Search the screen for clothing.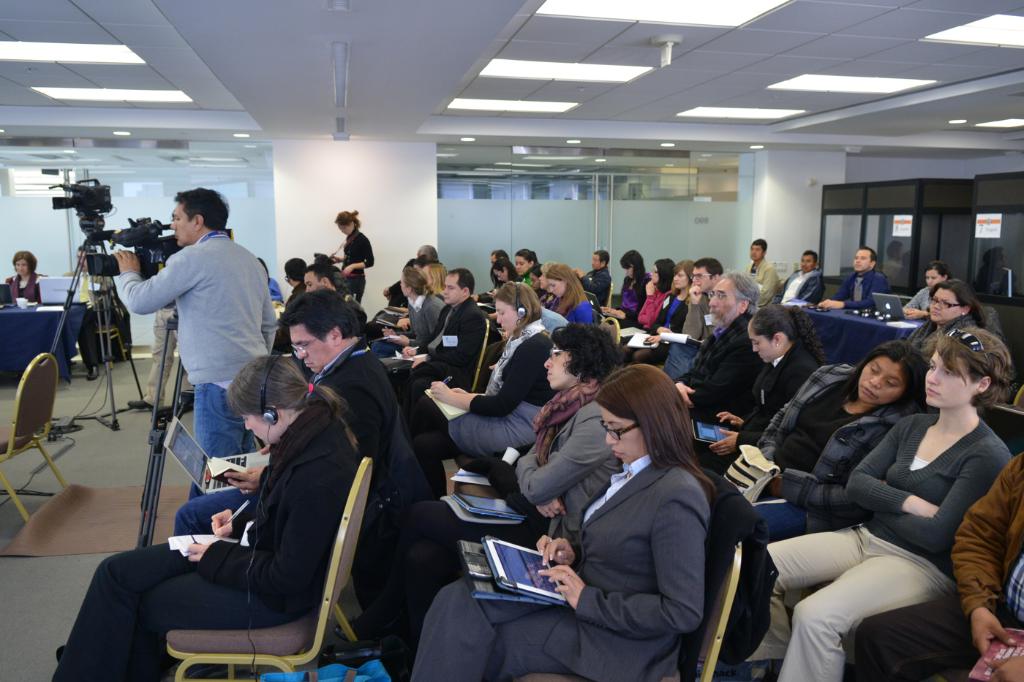
Found at locate(837, 268, 884, 314).
